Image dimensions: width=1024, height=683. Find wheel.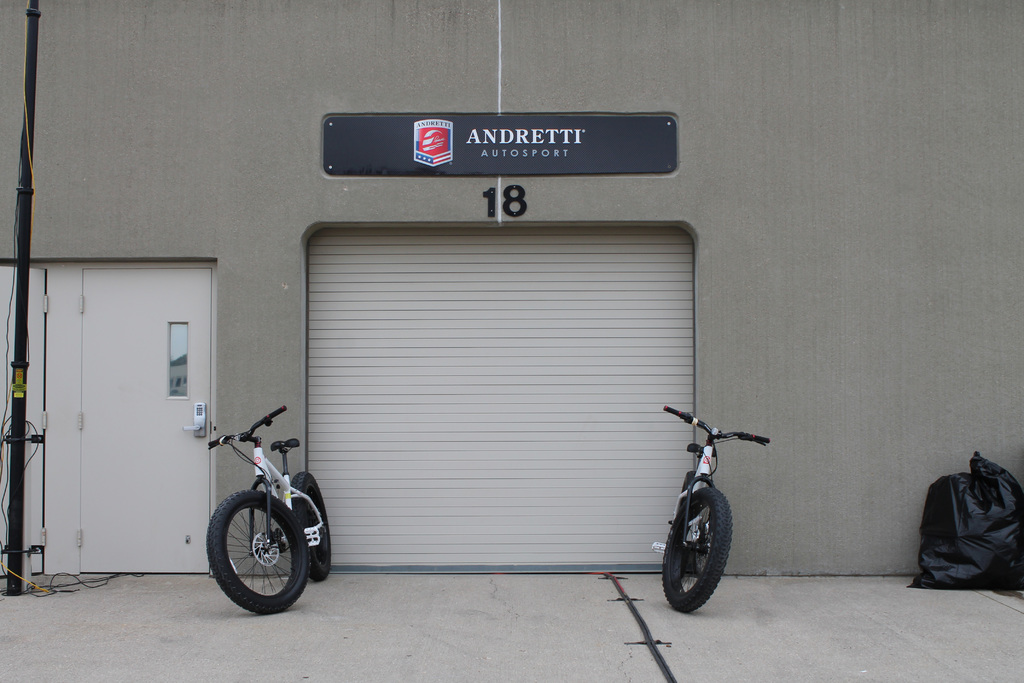
region(672, 486, 744, 614).
